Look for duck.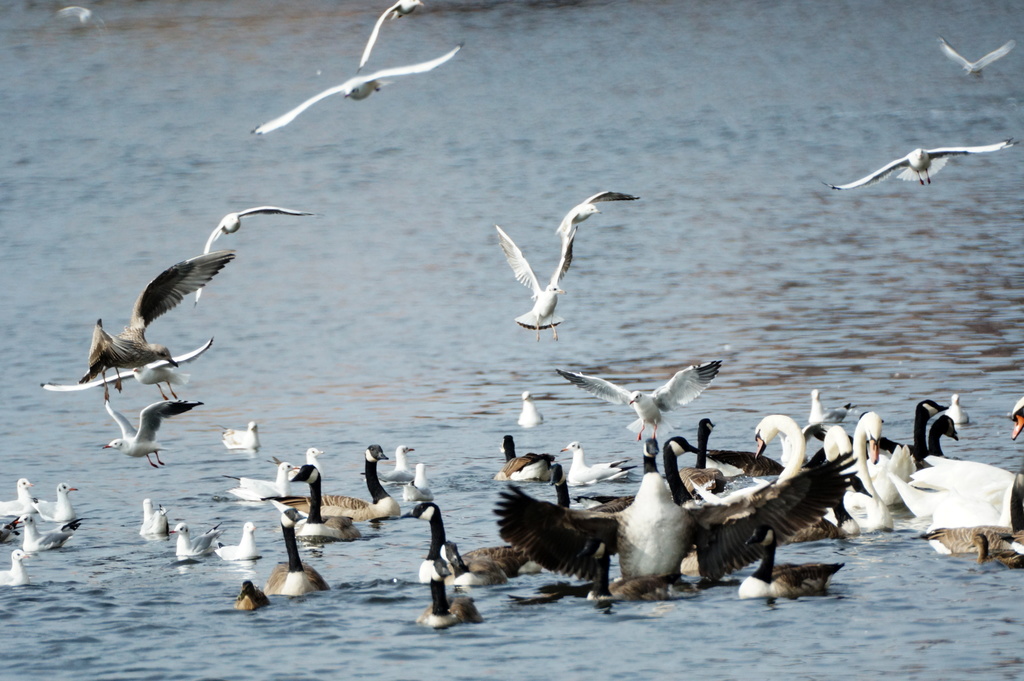
Found: pyautogui.locateOnScreen(0, 475, 37, 521).
